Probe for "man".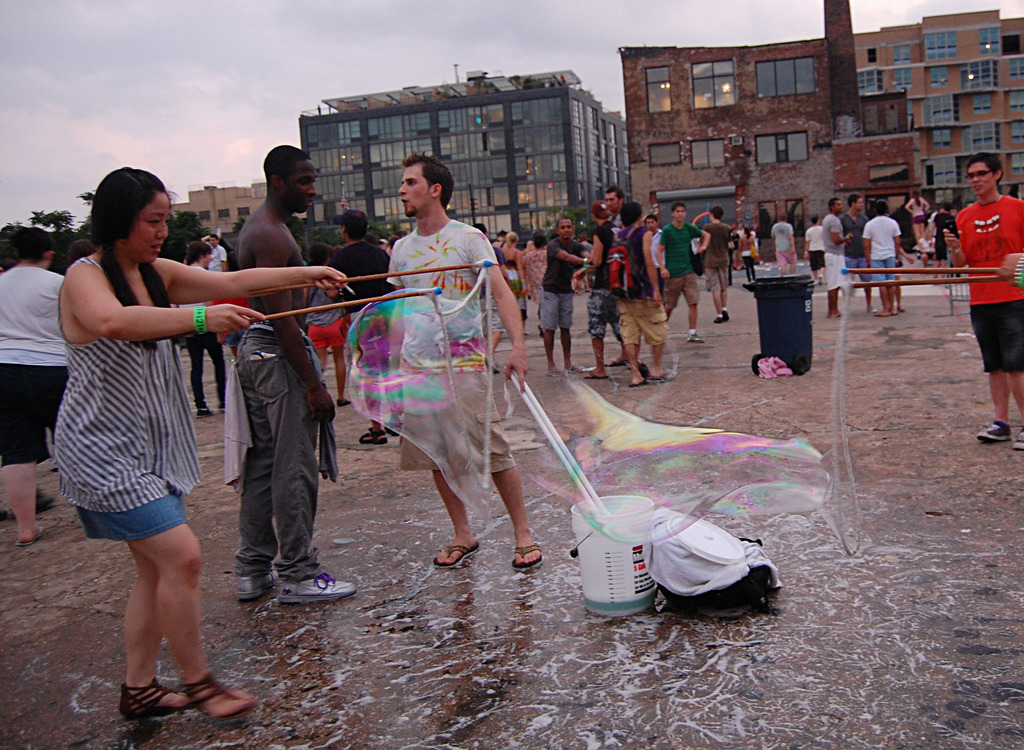
Probe result: 837/195/868/311.
